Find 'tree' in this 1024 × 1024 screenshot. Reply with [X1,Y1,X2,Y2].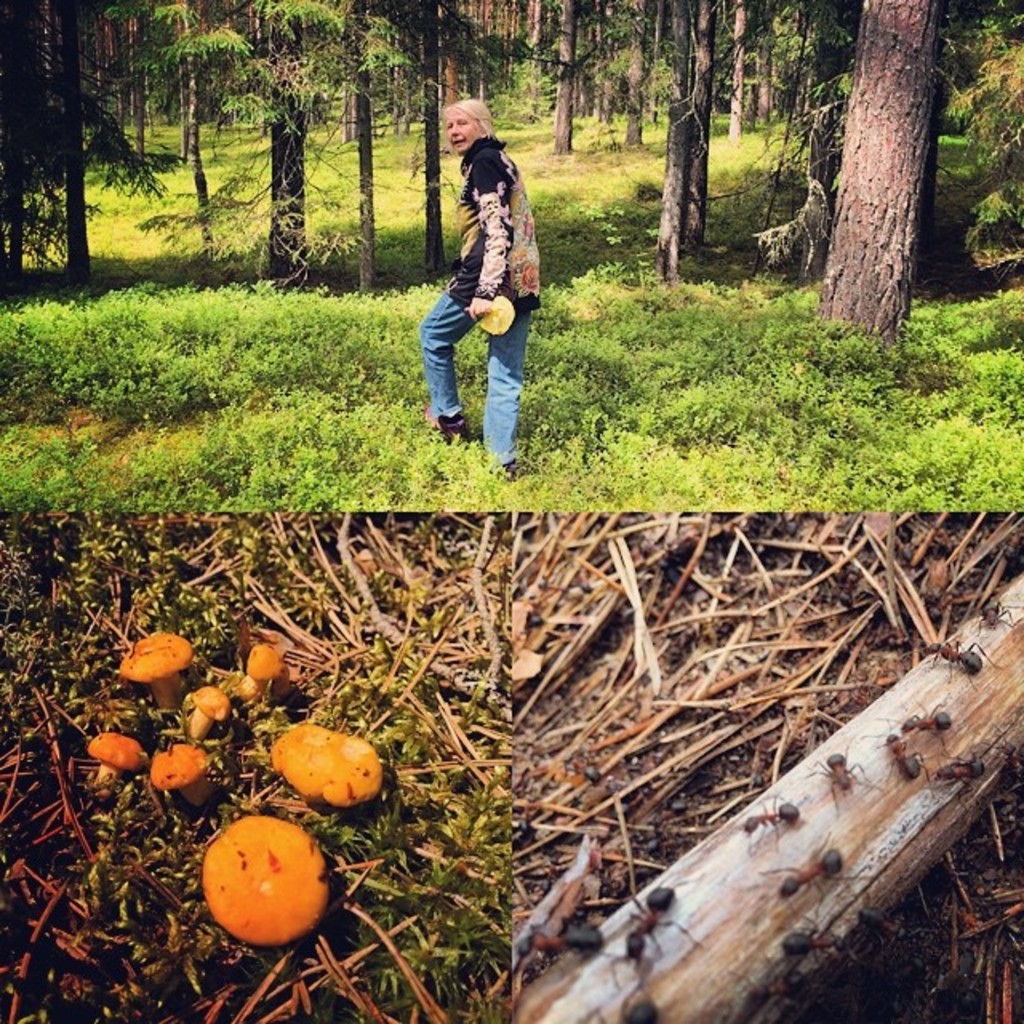
[962,0,1022,218].
